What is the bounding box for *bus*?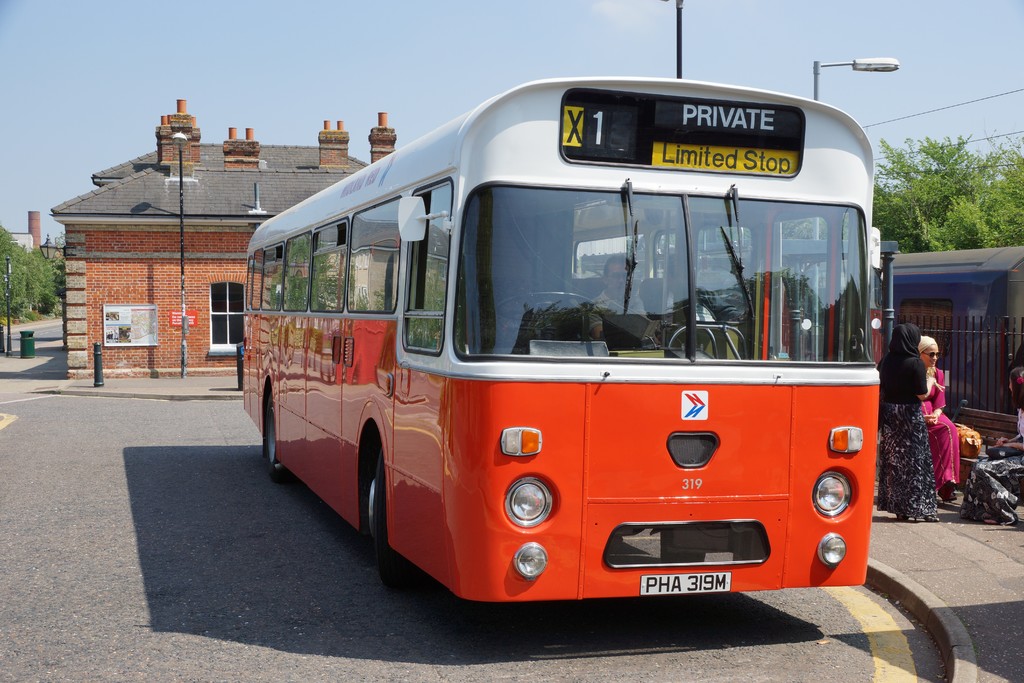
{"left": 242, "top": 78, "right": 881, "bottom": 601}.
